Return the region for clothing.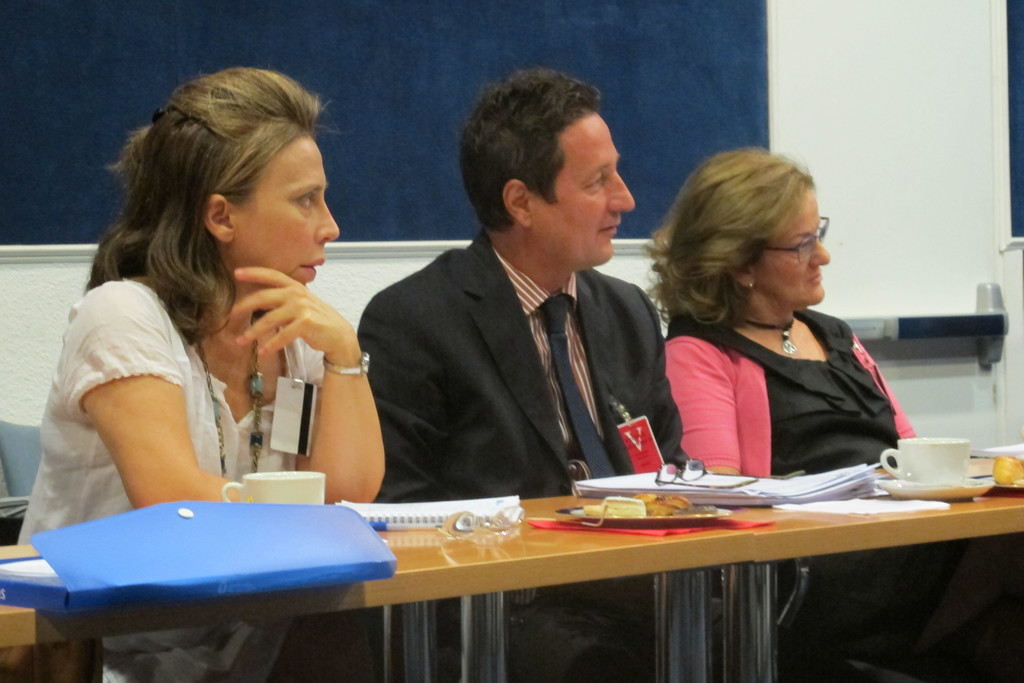
[left=357, top=220, right=700, bottom=499].
